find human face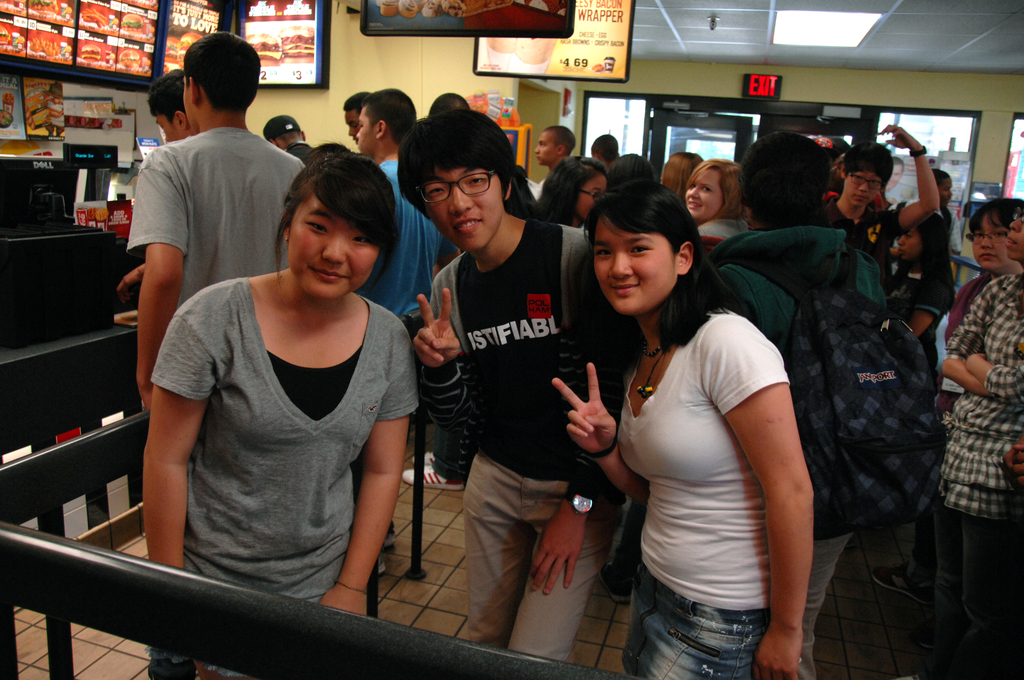
[1007,203,1023,255]
